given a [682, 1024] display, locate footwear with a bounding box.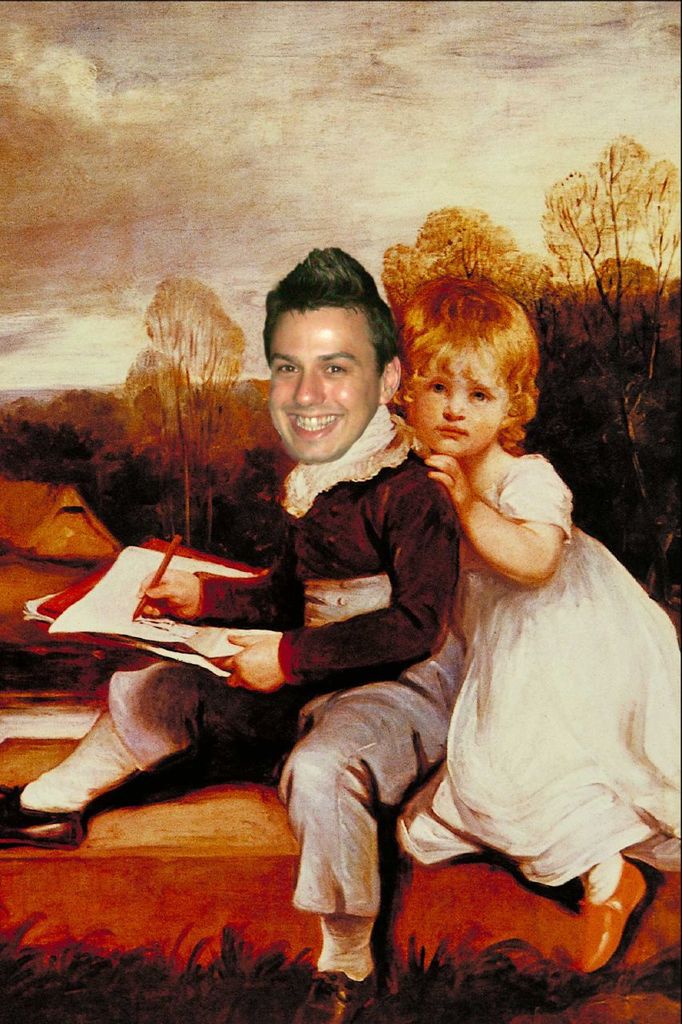
Located: x1=574, y1=857, x2=648, y2=974.
